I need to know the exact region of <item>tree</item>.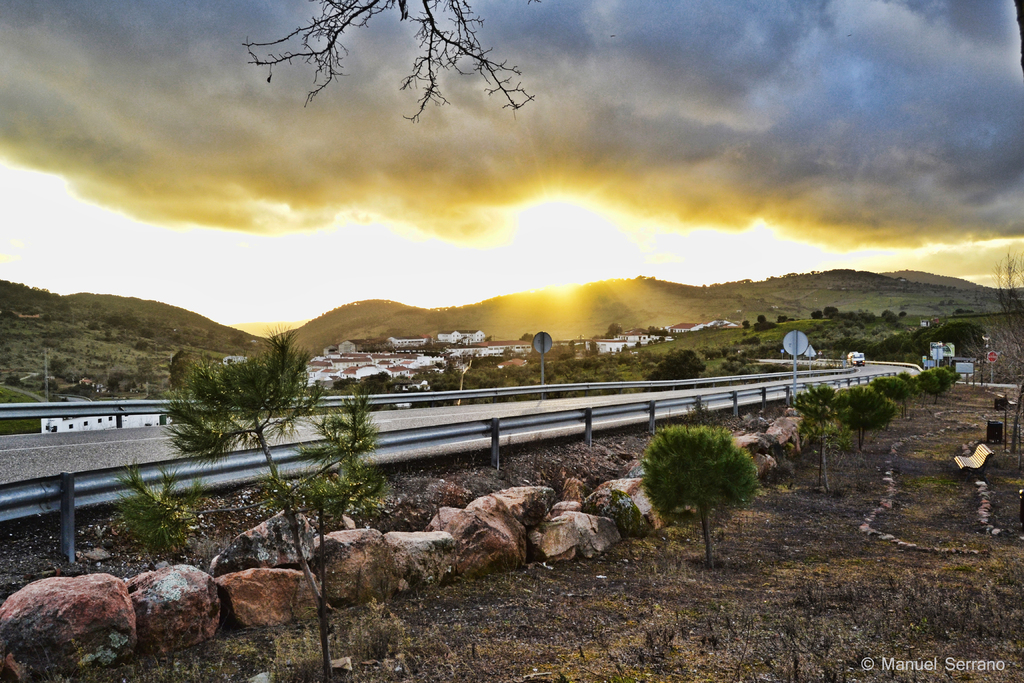
Region: bbox=[936, 363, 961, 395].
